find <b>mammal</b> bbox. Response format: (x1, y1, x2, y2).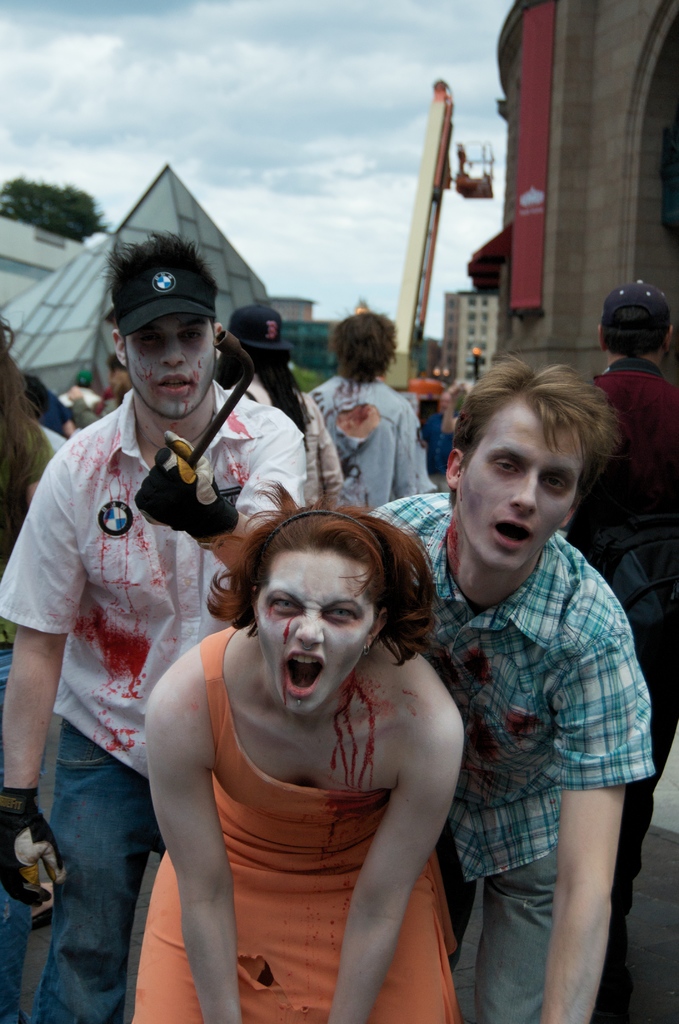
(0, 308, 62, 1023).
